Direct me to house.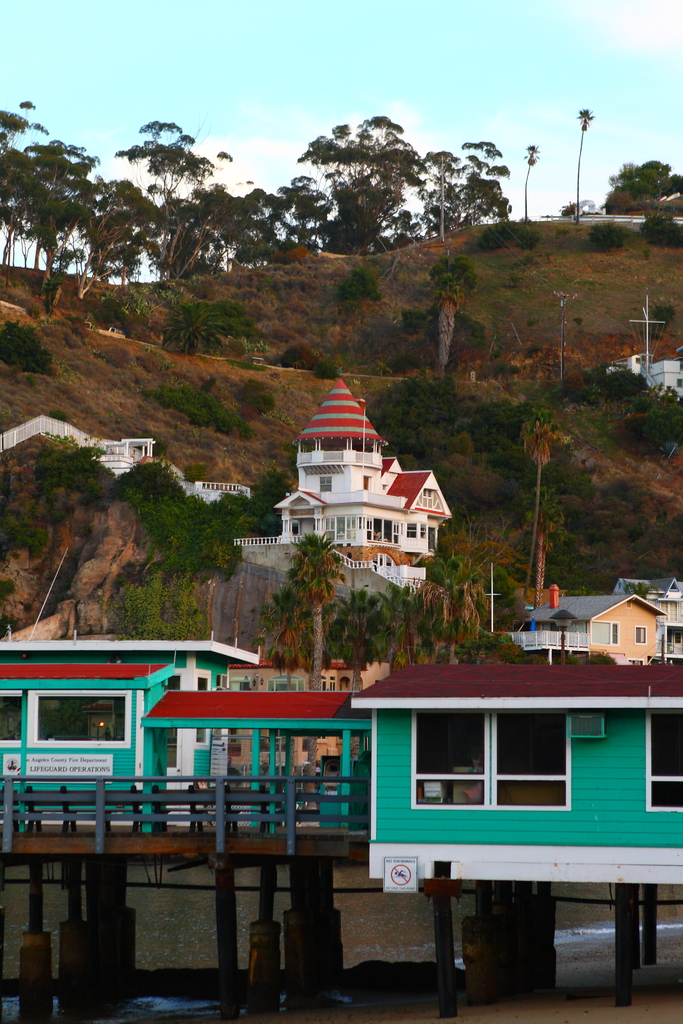
Direction: detection(604, 349, 682, 398).
